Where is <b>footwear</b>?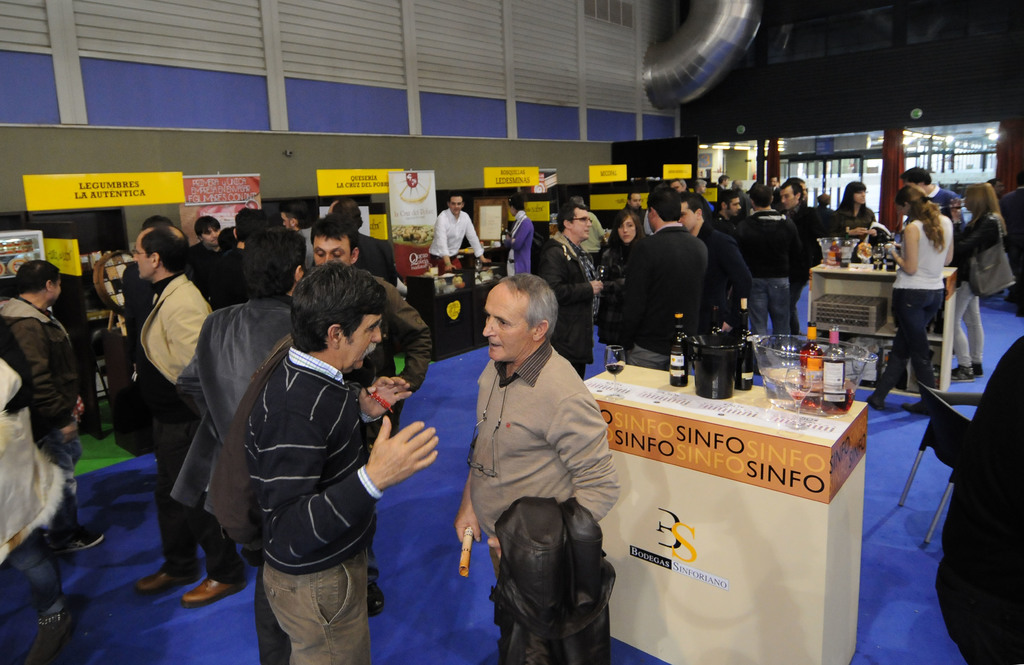
<bbox>134, 571, 203, 591</bbox>.
